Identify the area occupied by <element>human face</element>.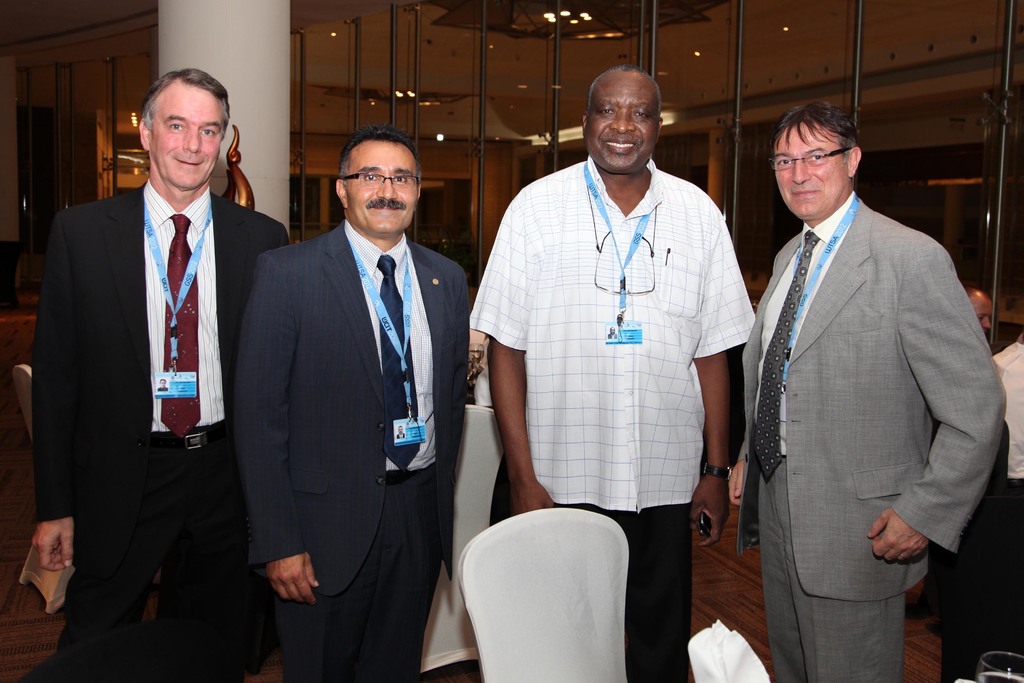
Area: x1=151 y1=89 x2=223 y2=186.
